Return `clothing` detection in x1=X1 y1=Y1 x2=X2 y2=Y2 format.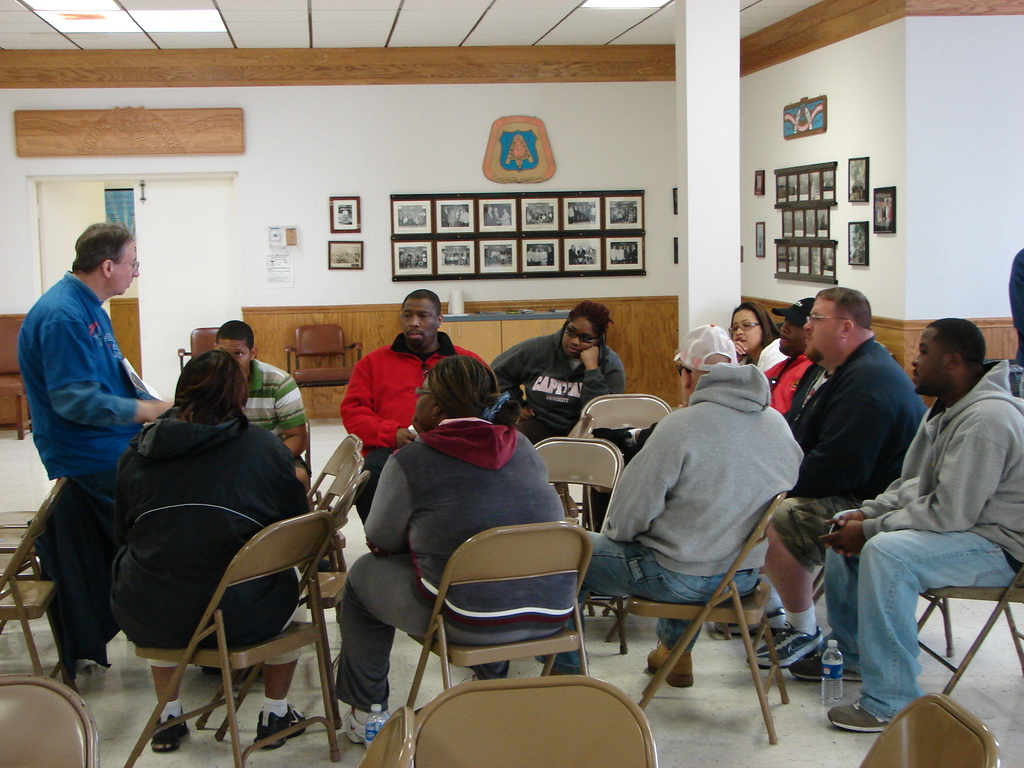
x1=763 y1=353 x2=812 y2=415.
